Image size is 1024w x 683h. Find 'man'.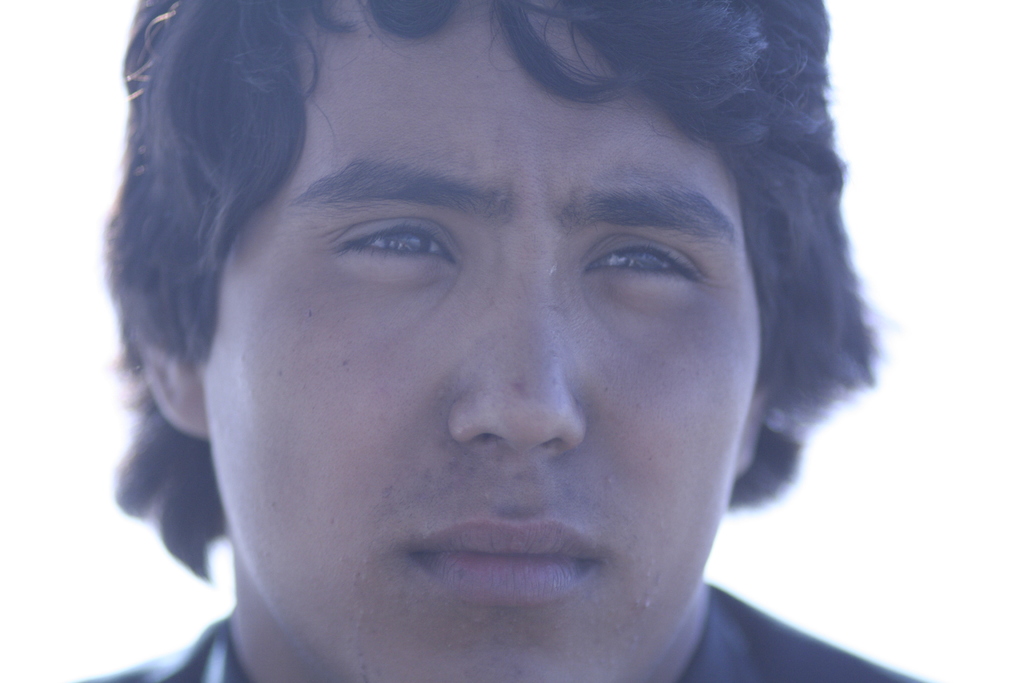
{"x1": 52, "y1": 0, "x2": 928, "y2": 682}.
